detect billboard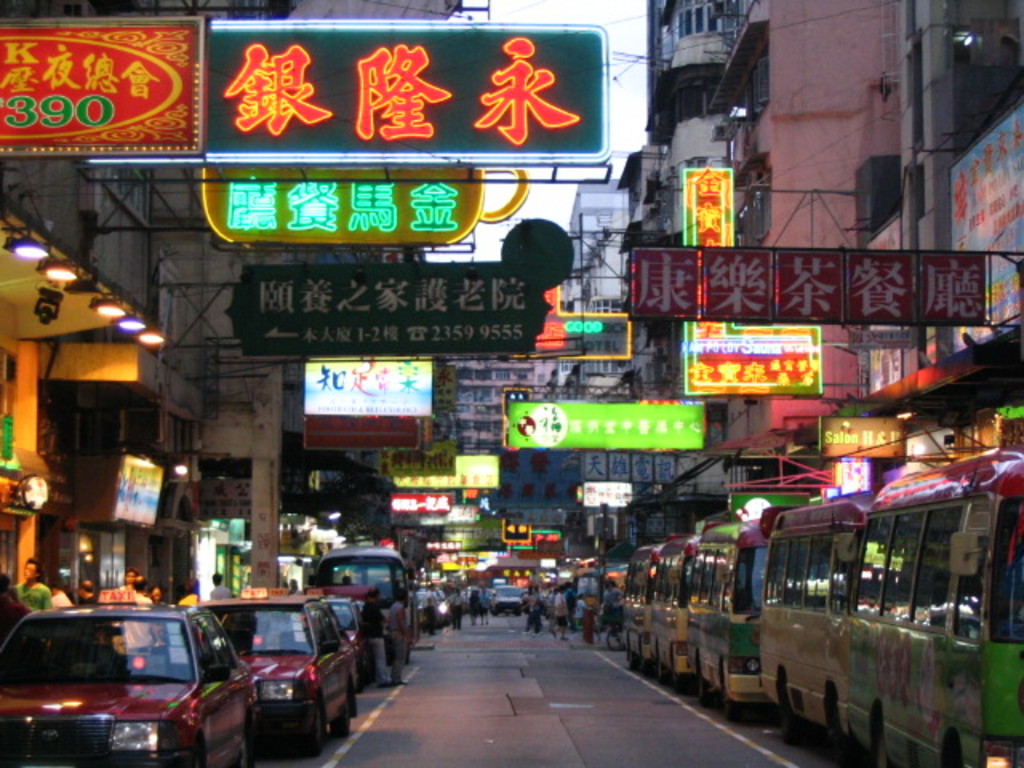
226/264/549/354
